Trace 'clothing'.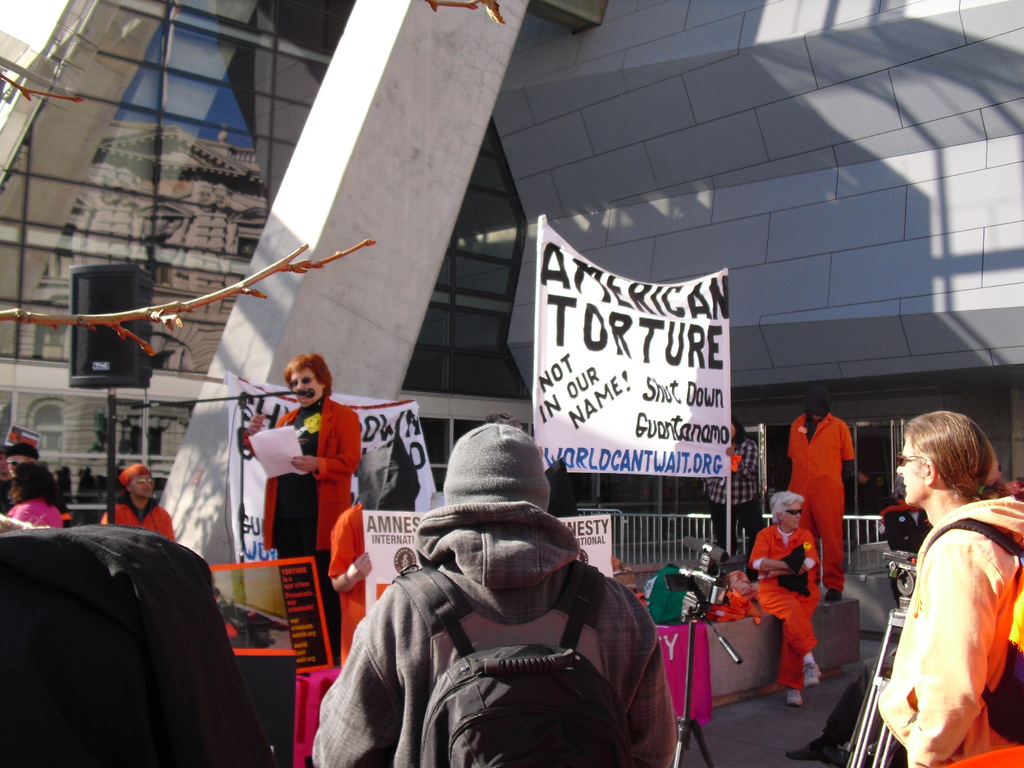
Traced to 0, 523, 273, 767.
